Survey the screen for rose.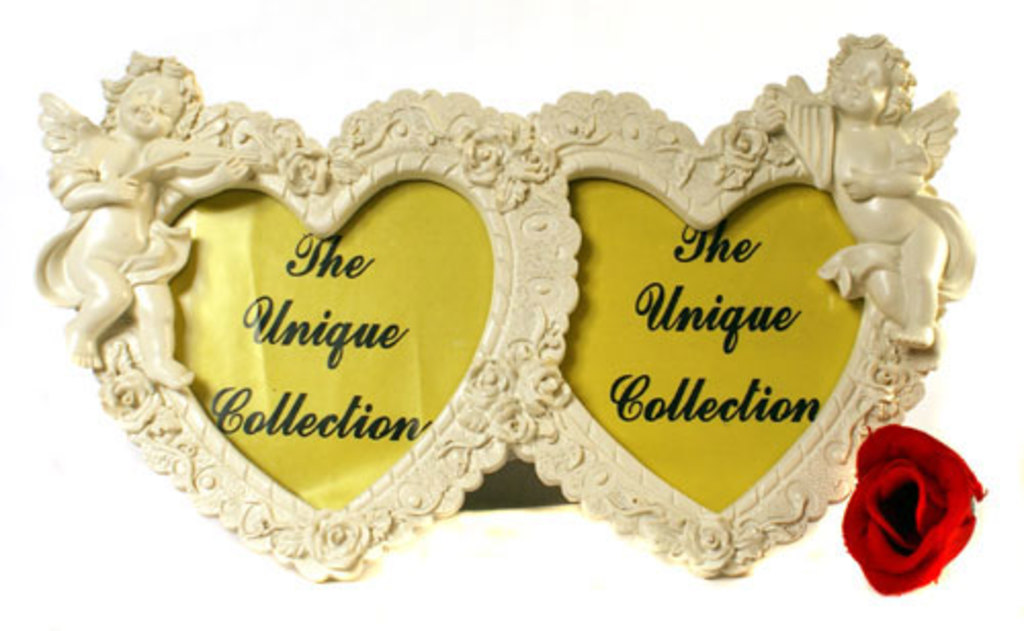
Survey found: bbox=(457, 123, 504, 182).
